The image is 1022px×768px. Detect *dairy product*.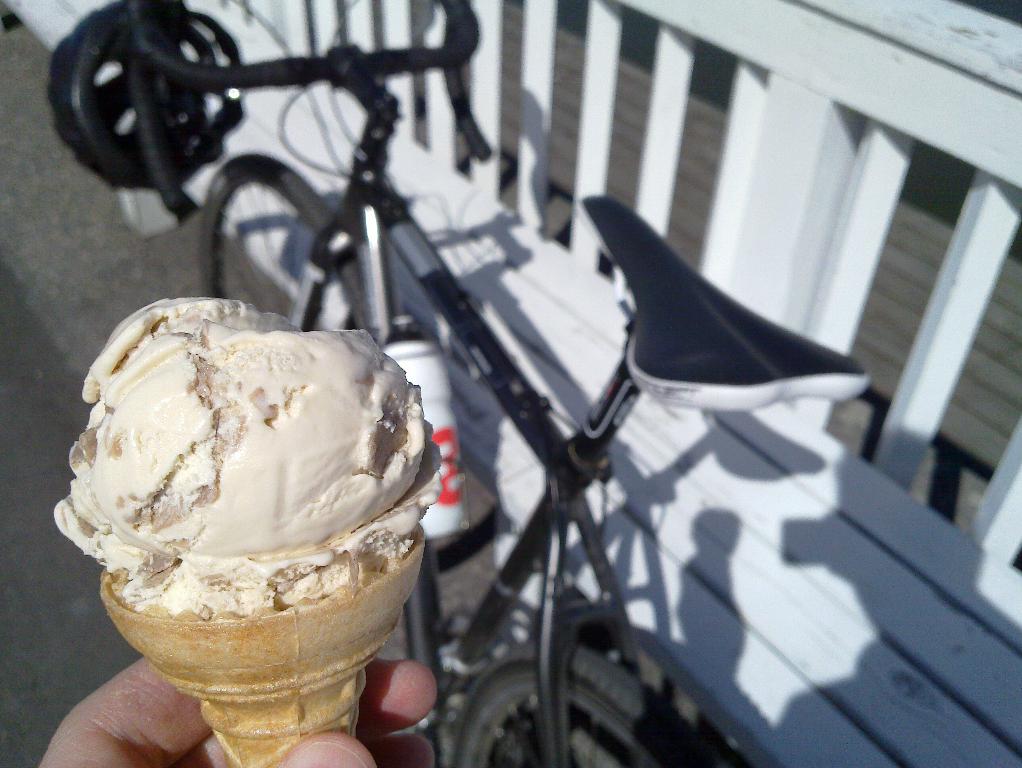
Detection: [51,292,441,613].
